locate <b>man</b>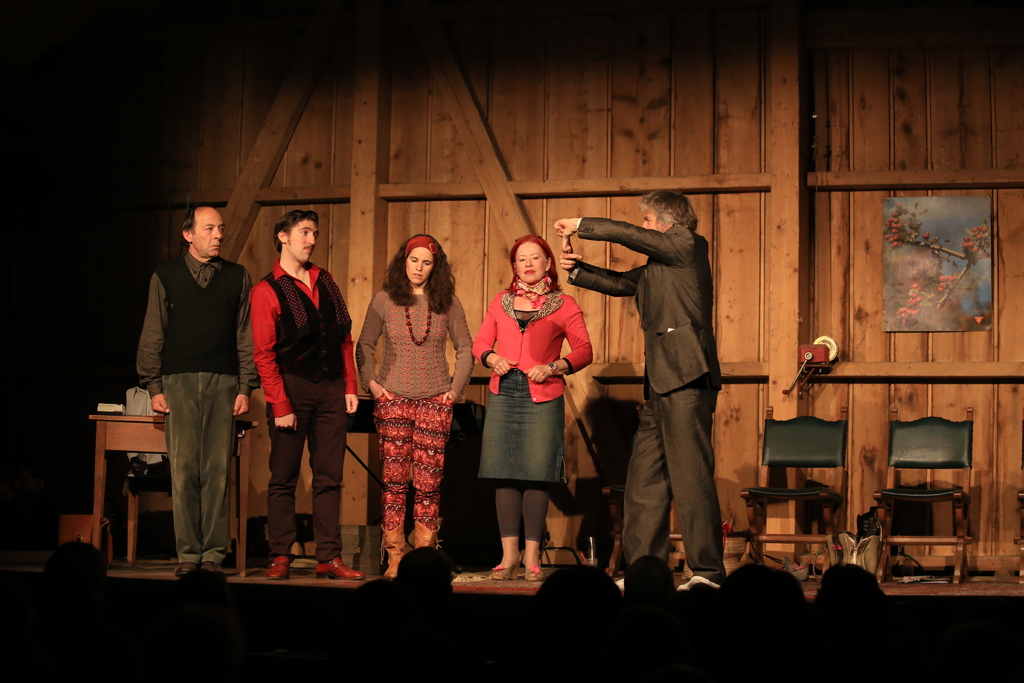
left=122, top=199, right=253, bottom=576
